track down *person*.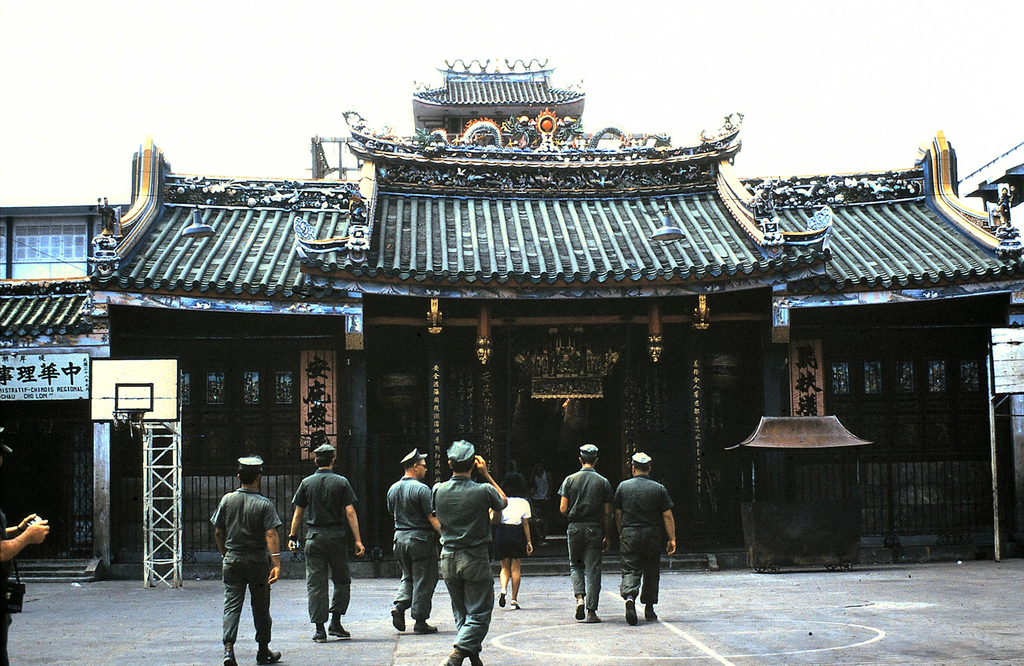
Tracked to box(611, 448, 678, 627).
